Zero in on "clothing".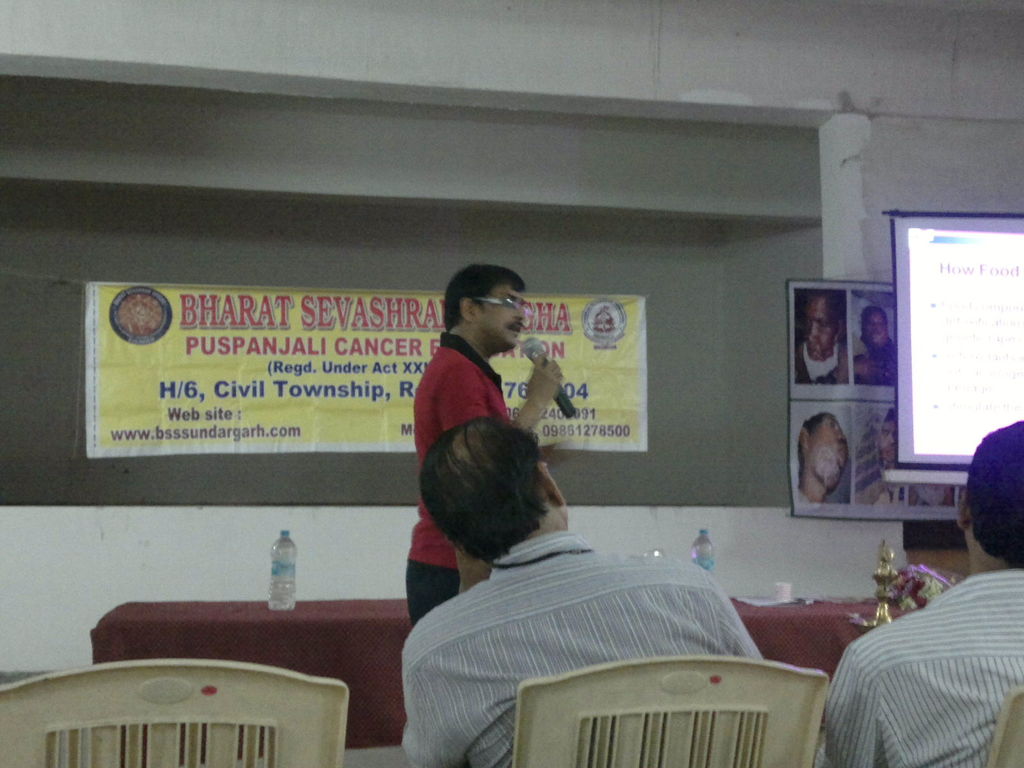
Zeroed in: pyautogui.locateOnScreen(824, 553, 1021, 764).
